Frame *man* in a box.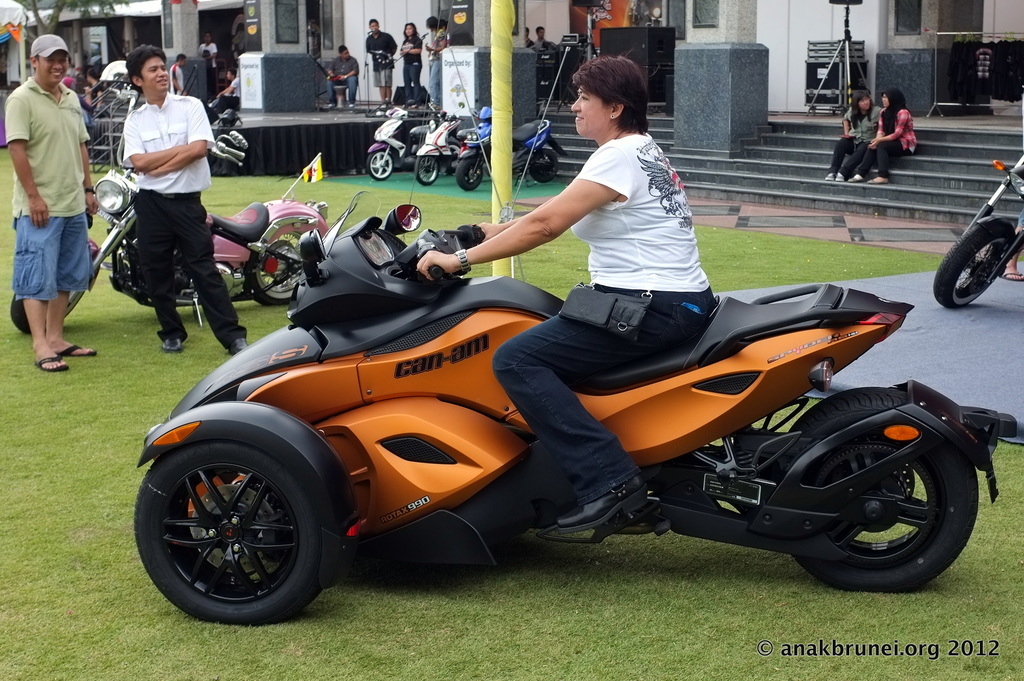
BBox(330, 44, 359, 109).
